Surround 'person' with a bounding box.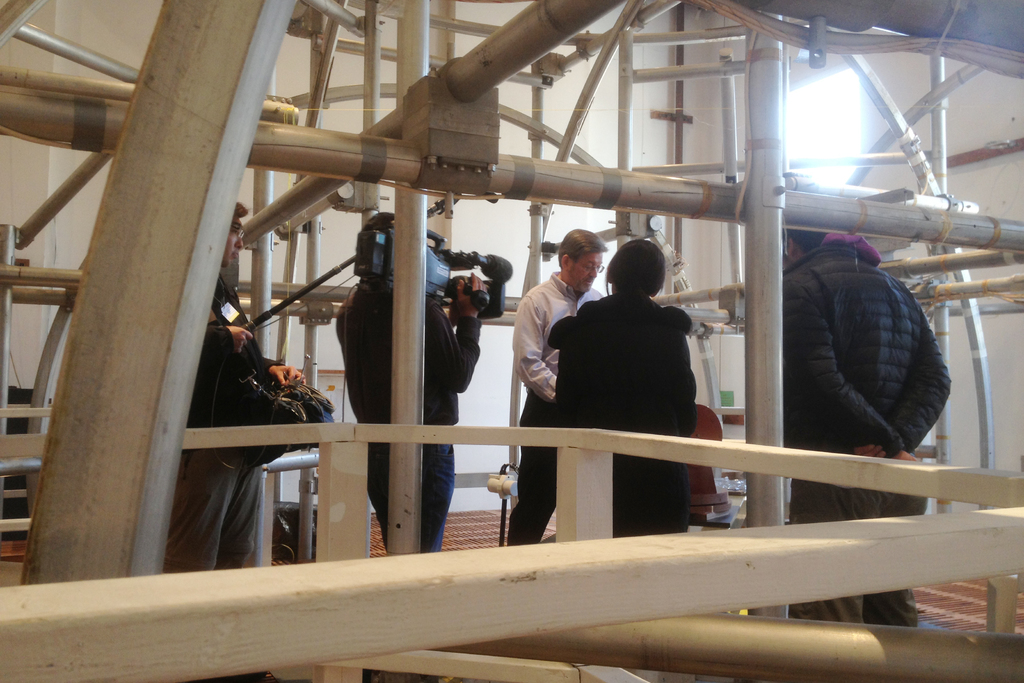
rect(335, 210, 490, 551).
